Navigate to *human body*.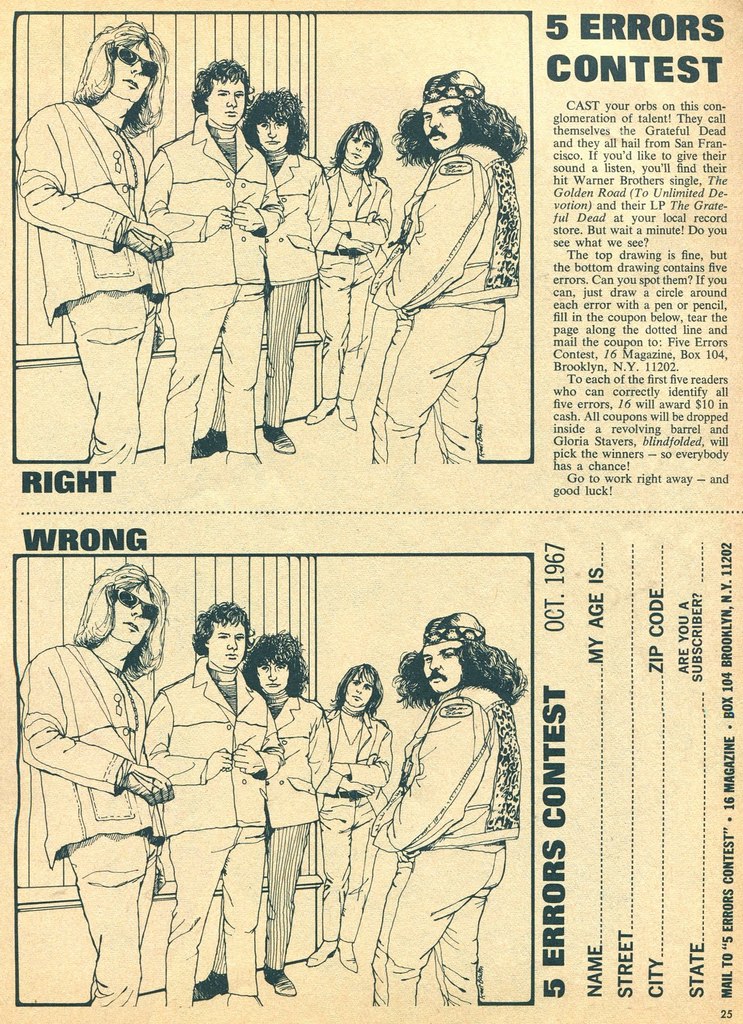
Navigation target: 194,82,339,456.
